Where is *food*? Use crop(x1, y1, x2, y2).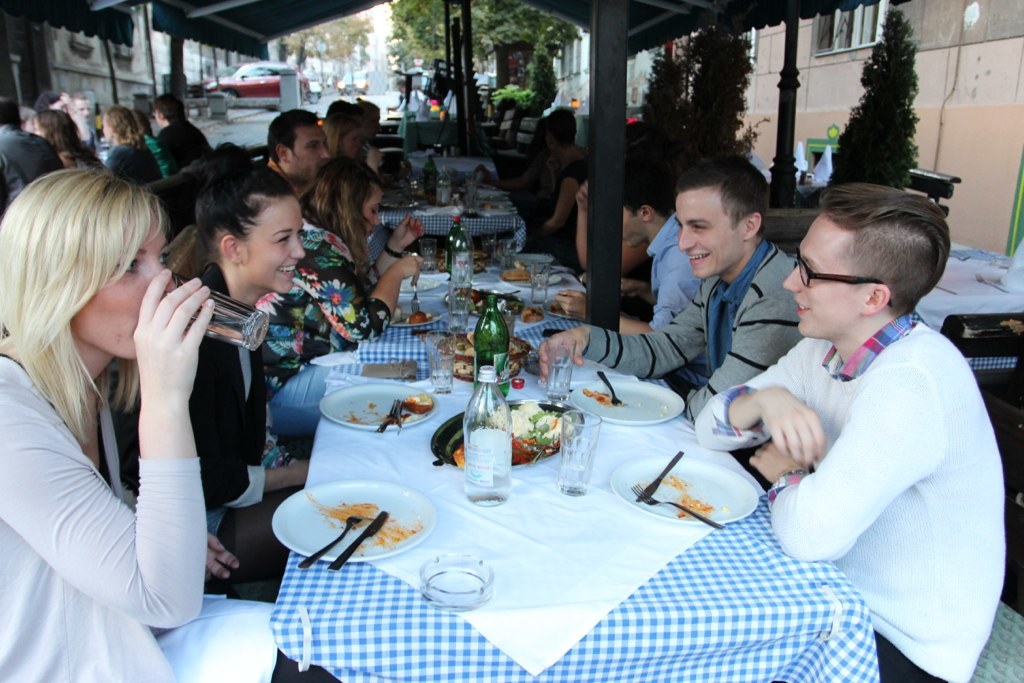
crop(449, 359, 478, 380).
